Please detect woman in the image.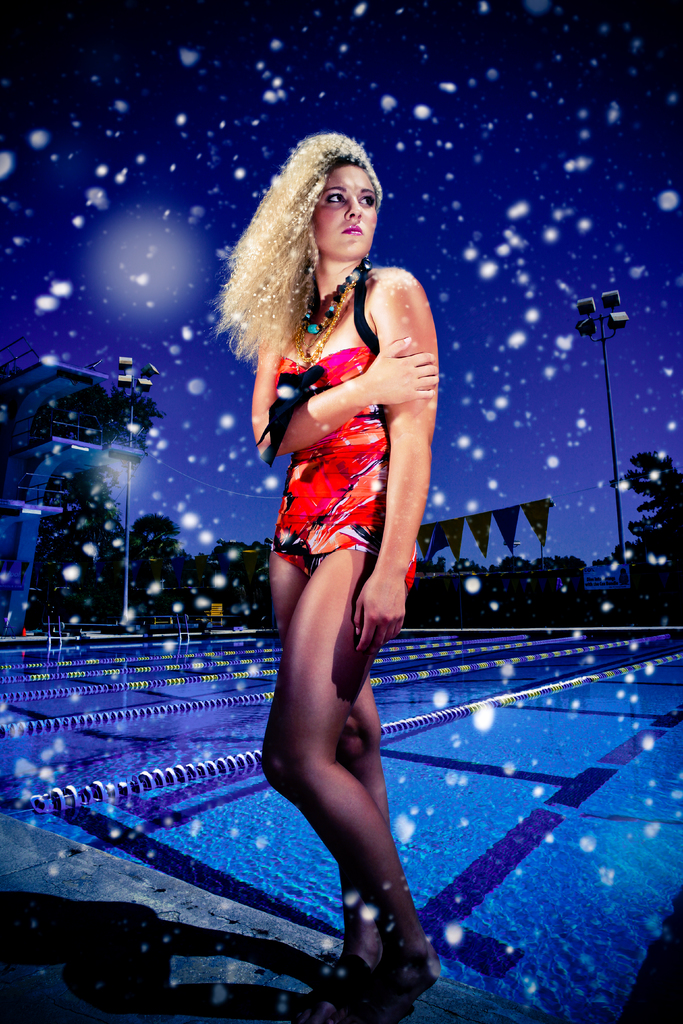
rect(208, 125, 462, 966).
